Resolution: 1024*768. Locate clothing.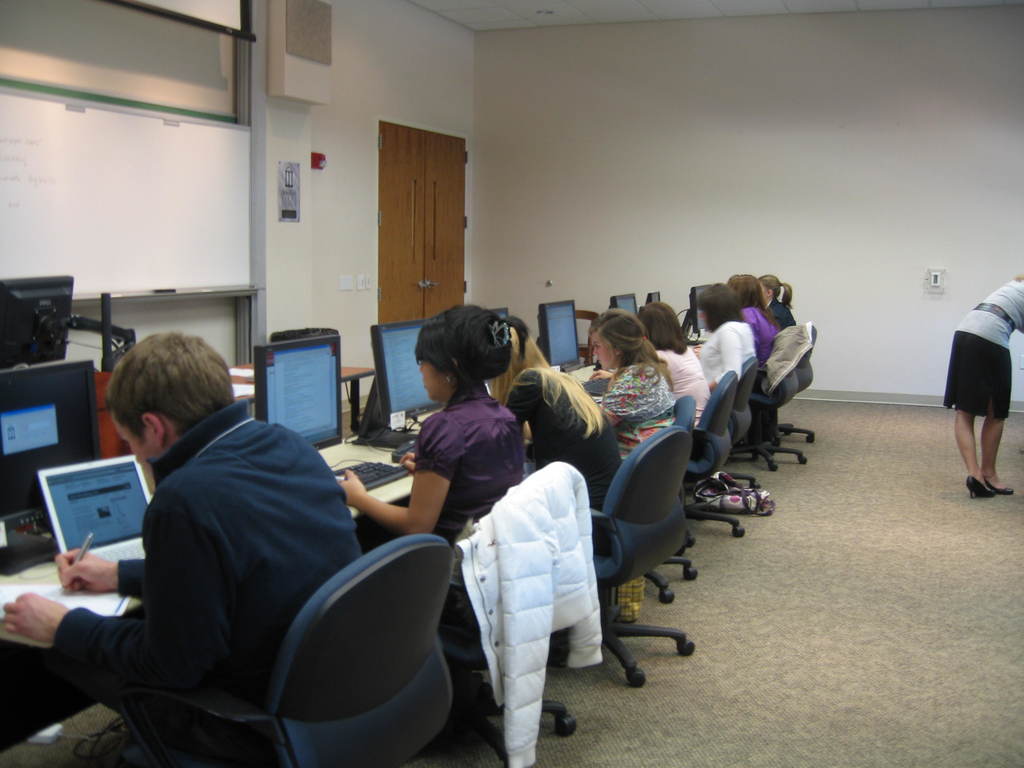
(x1=599, y1=357, x2=678, y2=614).
